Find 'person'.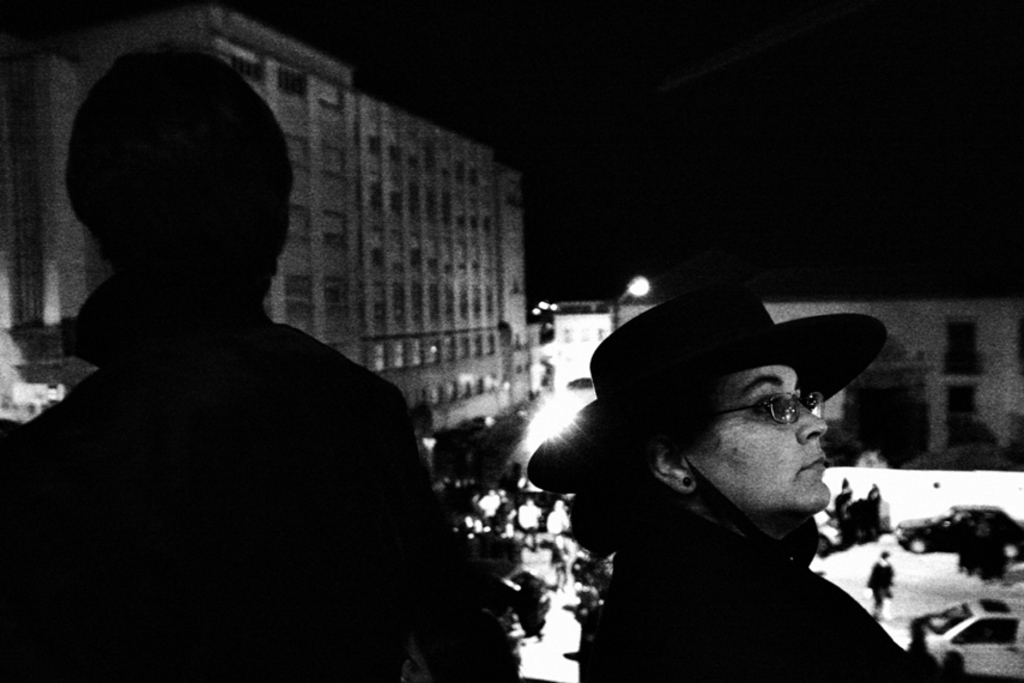
(539,259,939,675).
